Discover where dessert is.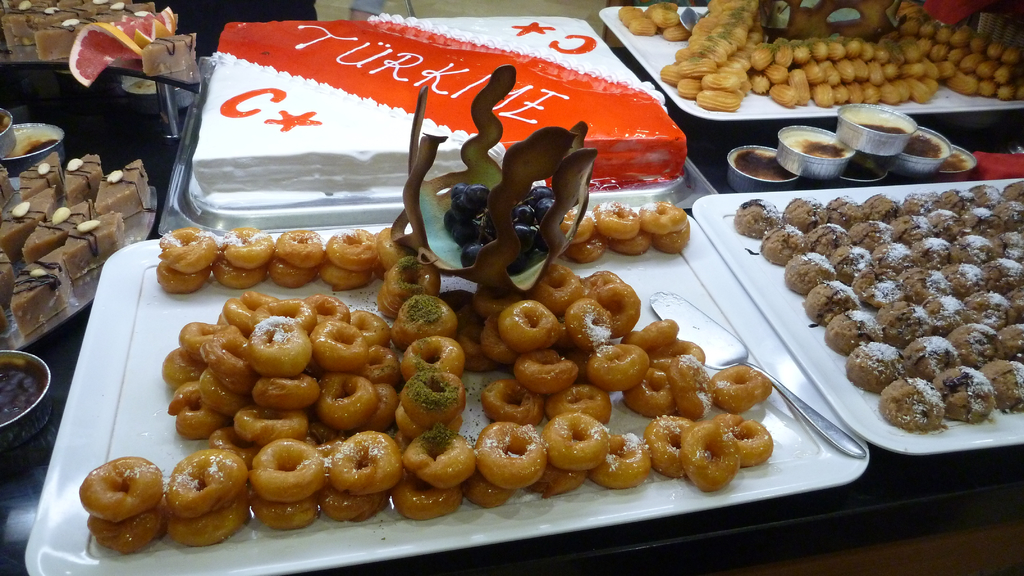
Discovered at locate(920, 297, 966, 337).
